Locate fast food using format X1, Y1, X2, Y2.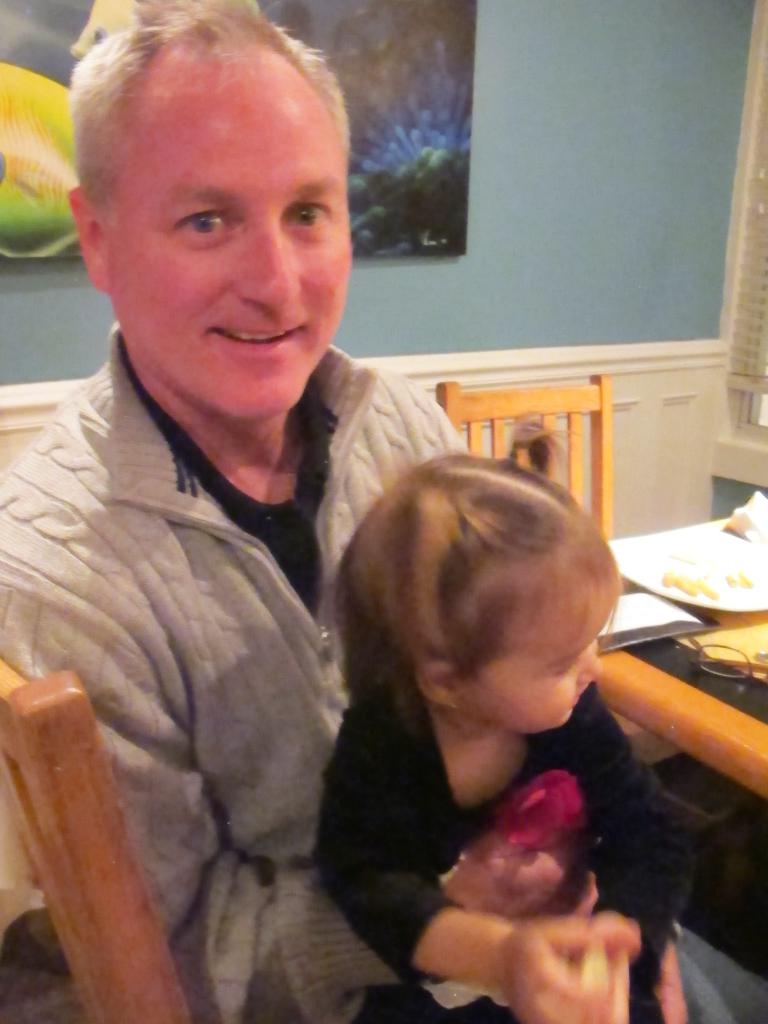
641, 542, 748, 607.
